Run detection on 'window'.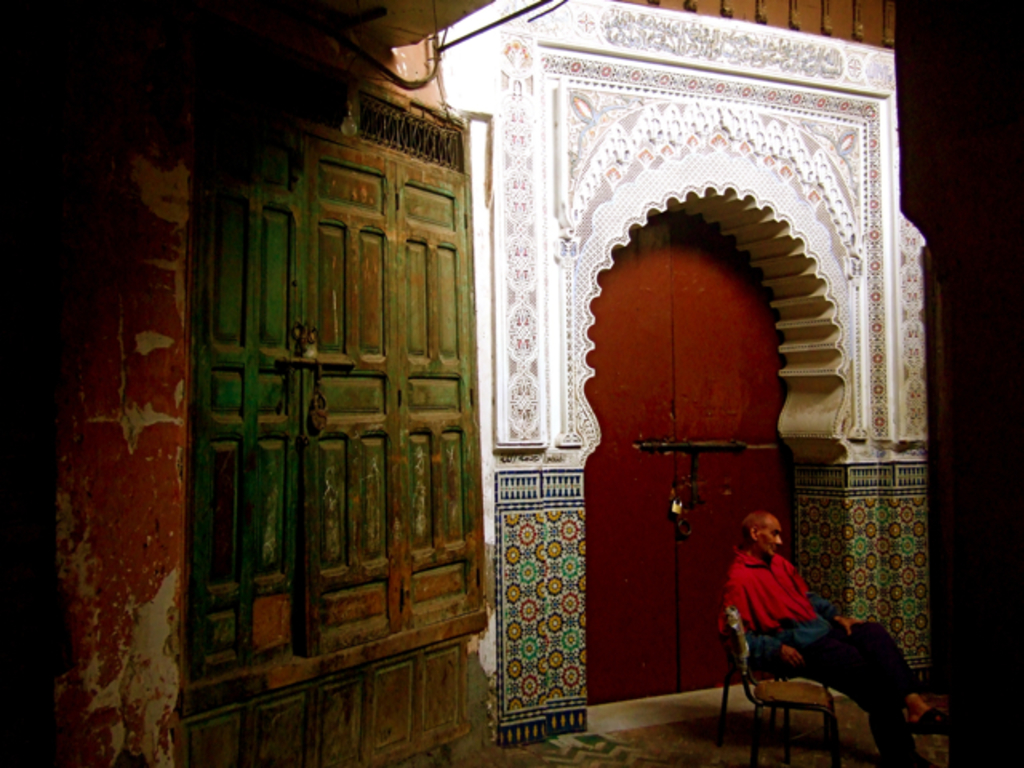
Result: [x1=182, y1=43, x2=469, y2=766].
